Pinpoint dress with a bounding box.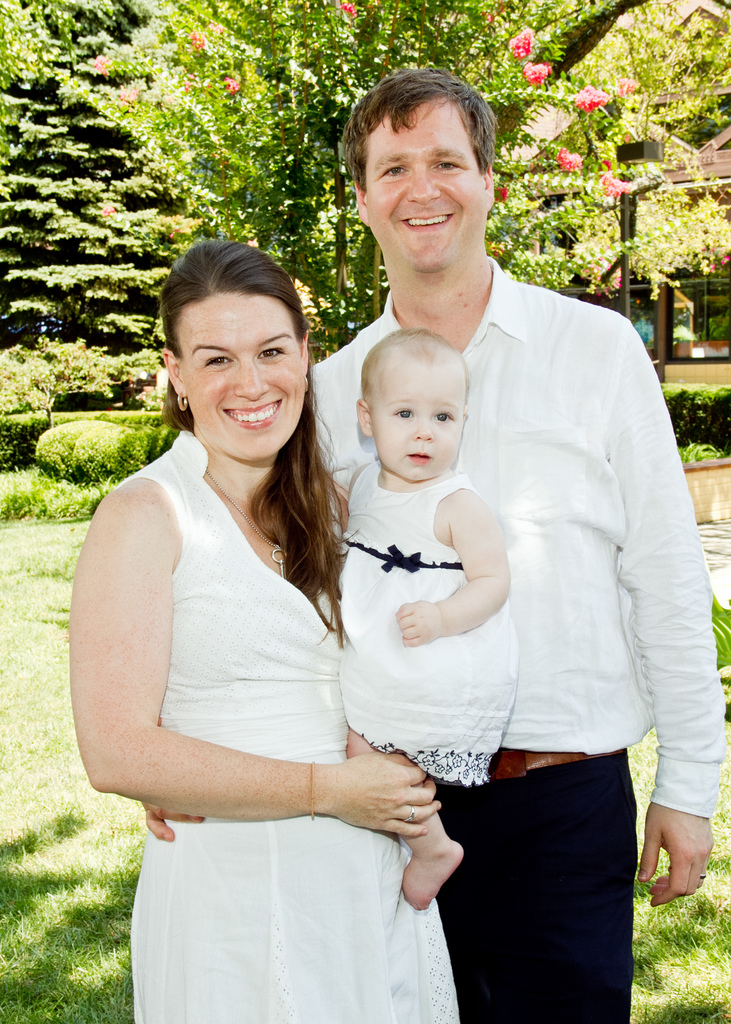
box=[336, 461, 520, 783].
